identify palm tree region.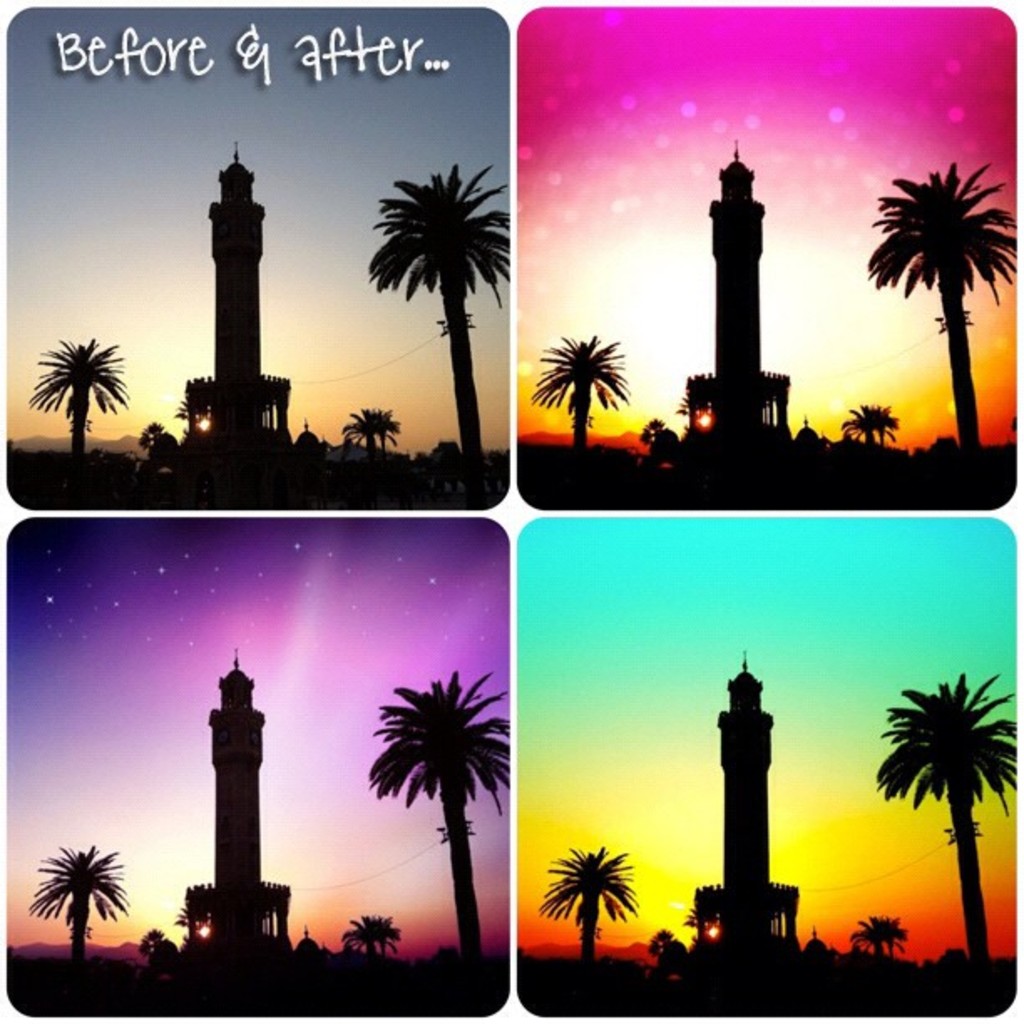
Region: left=22, top=328, right=129, bottom=512.
